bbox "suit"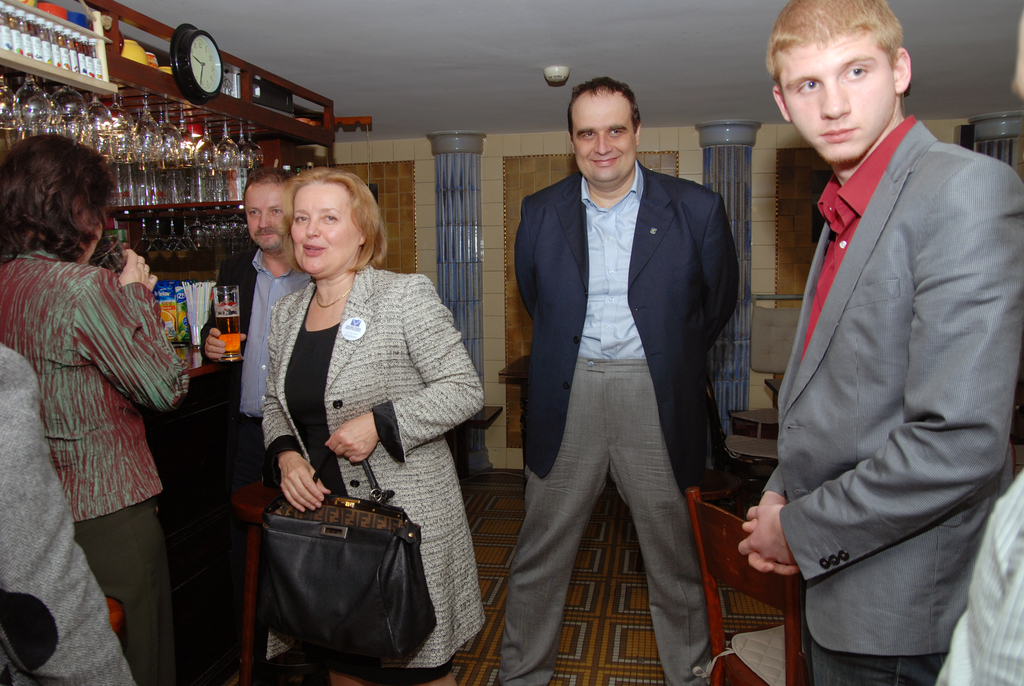
[left=492, top=161, right=742, bottom=685]
